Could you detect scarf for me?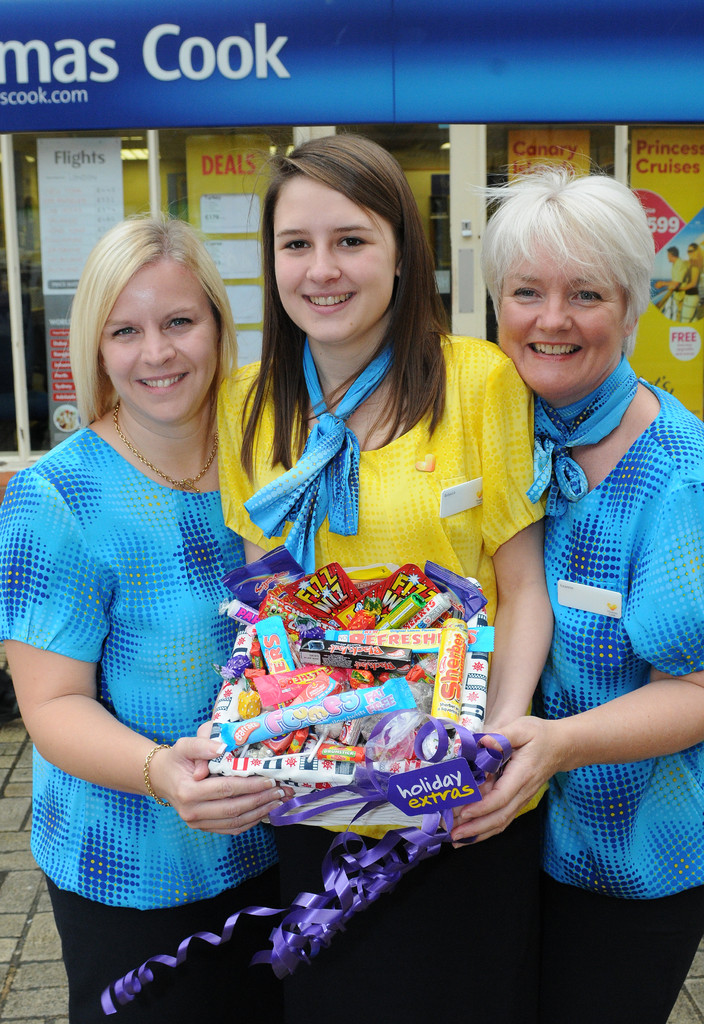
Detection result: x1=249, y1=327, x2=393, y2=594.
